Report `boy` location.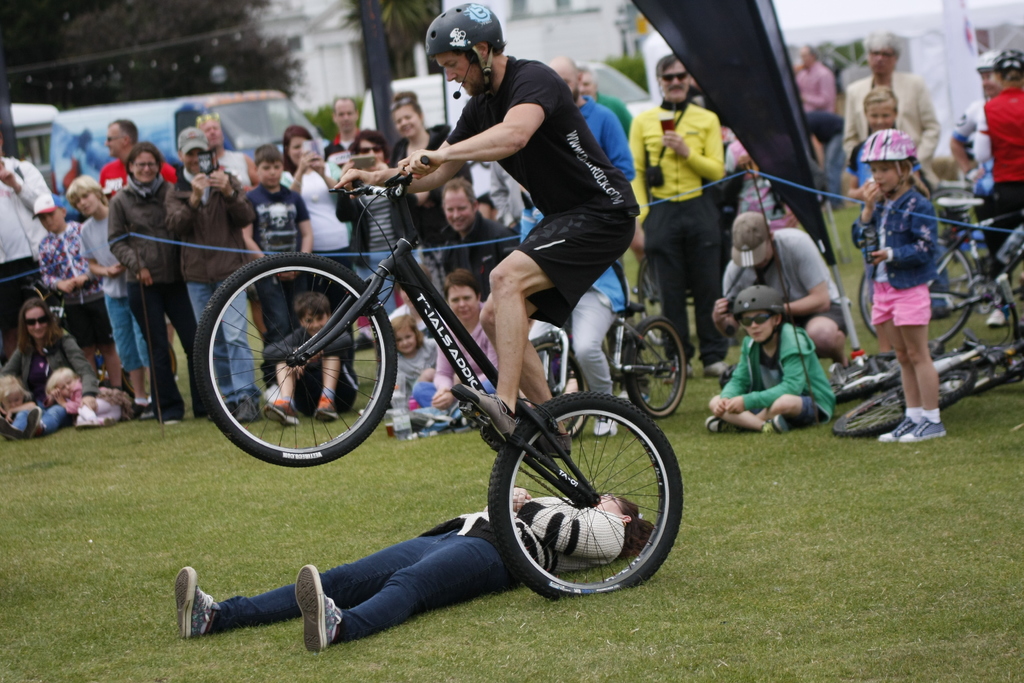
Report: <box>706,284,838,432</box>.
